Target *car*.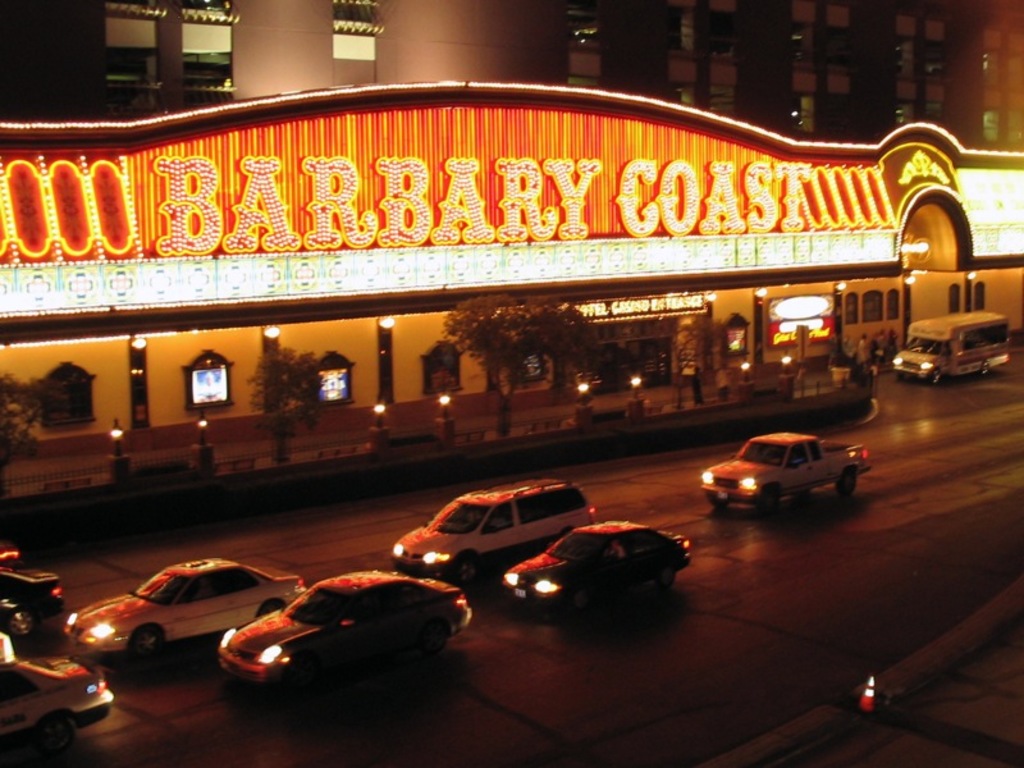
Target region: [x1=215, y1=572, x2=472, y2=686].
